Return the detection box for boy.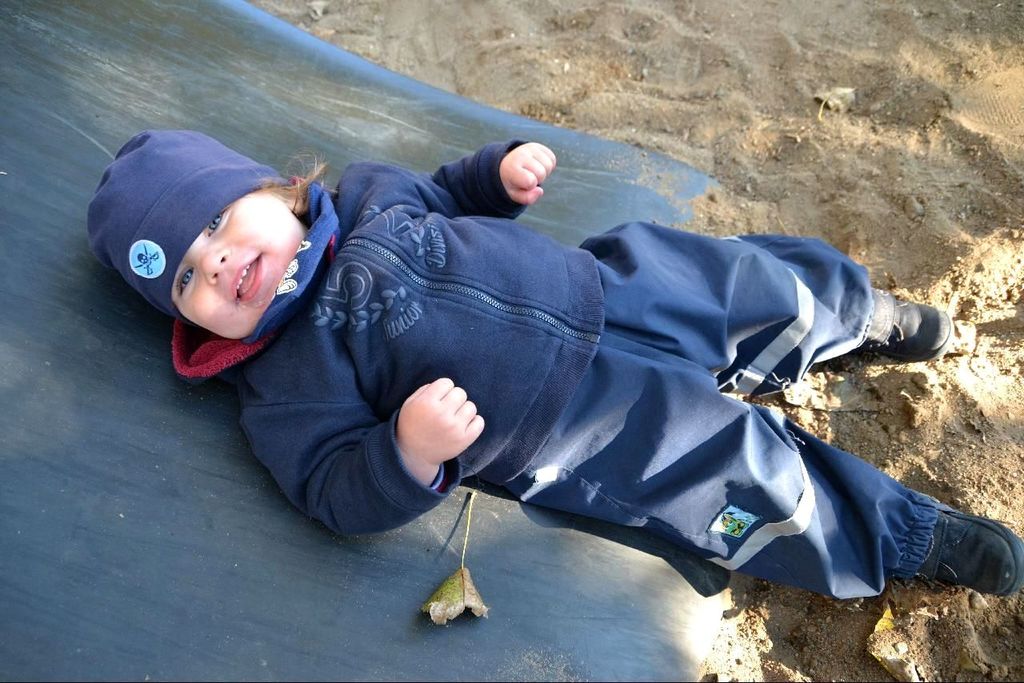
148:50:935:613.
